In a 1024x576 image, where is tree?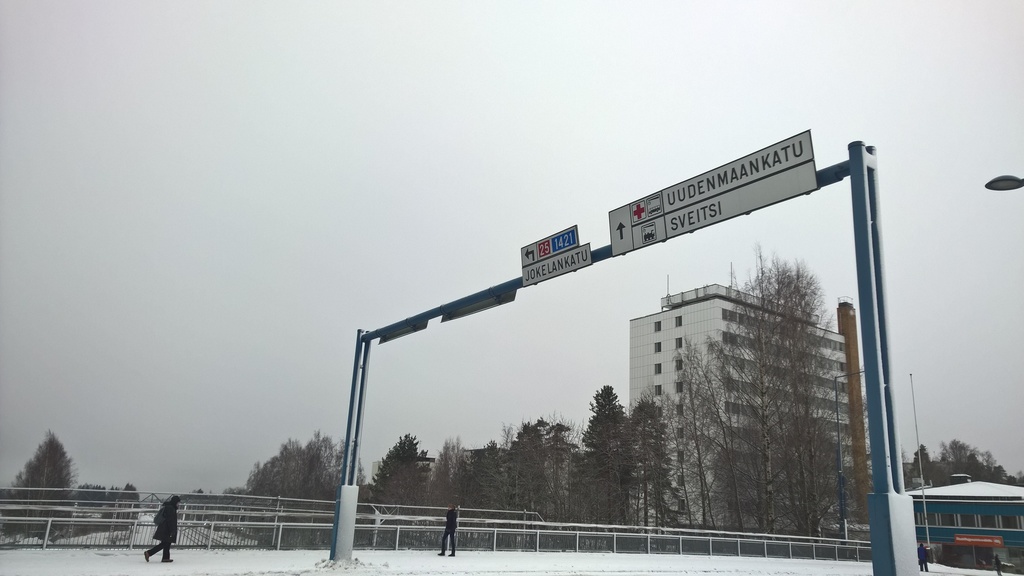
<box>991,460,1011,486</box>.
